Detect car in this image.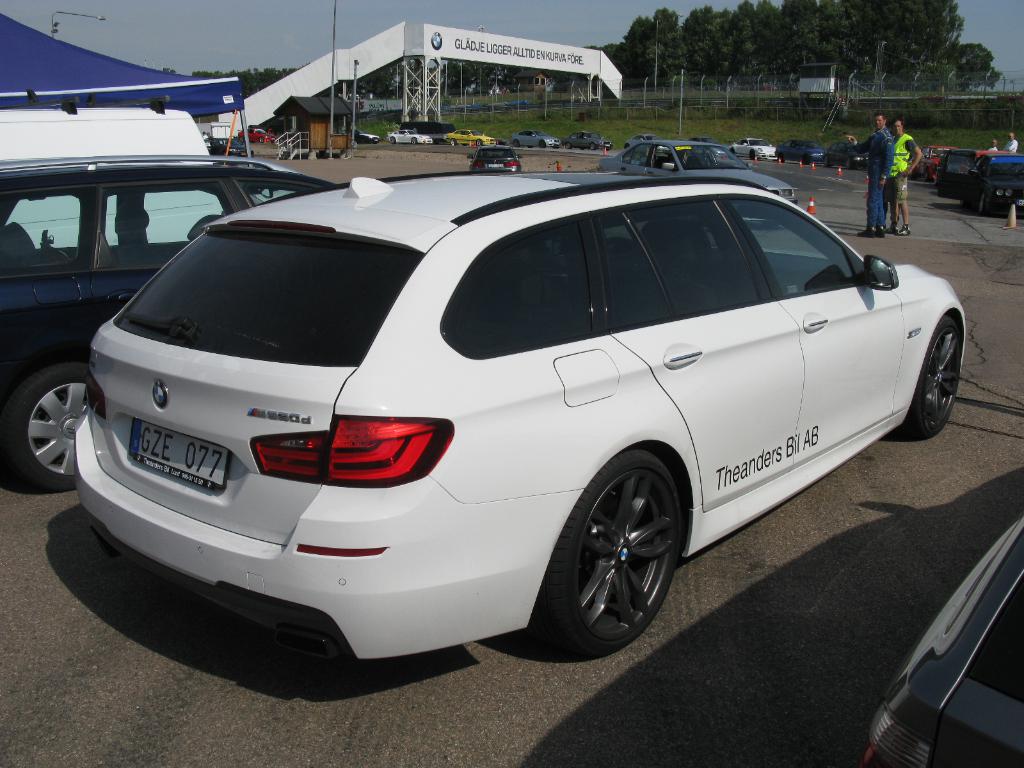
Detection: bbox(28, 172, 982, 684).
